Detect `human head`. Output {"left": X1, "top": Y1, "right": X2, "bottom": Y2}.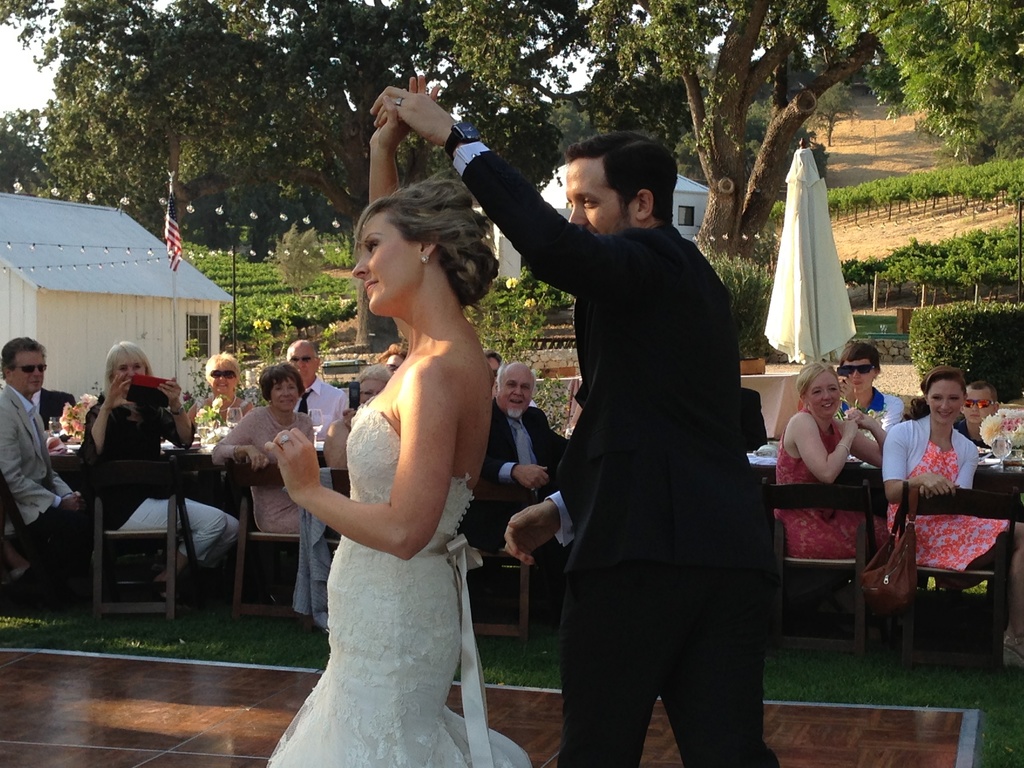
{"left": 964, "top": 380, "right": 1003, "bottom": 420}.
